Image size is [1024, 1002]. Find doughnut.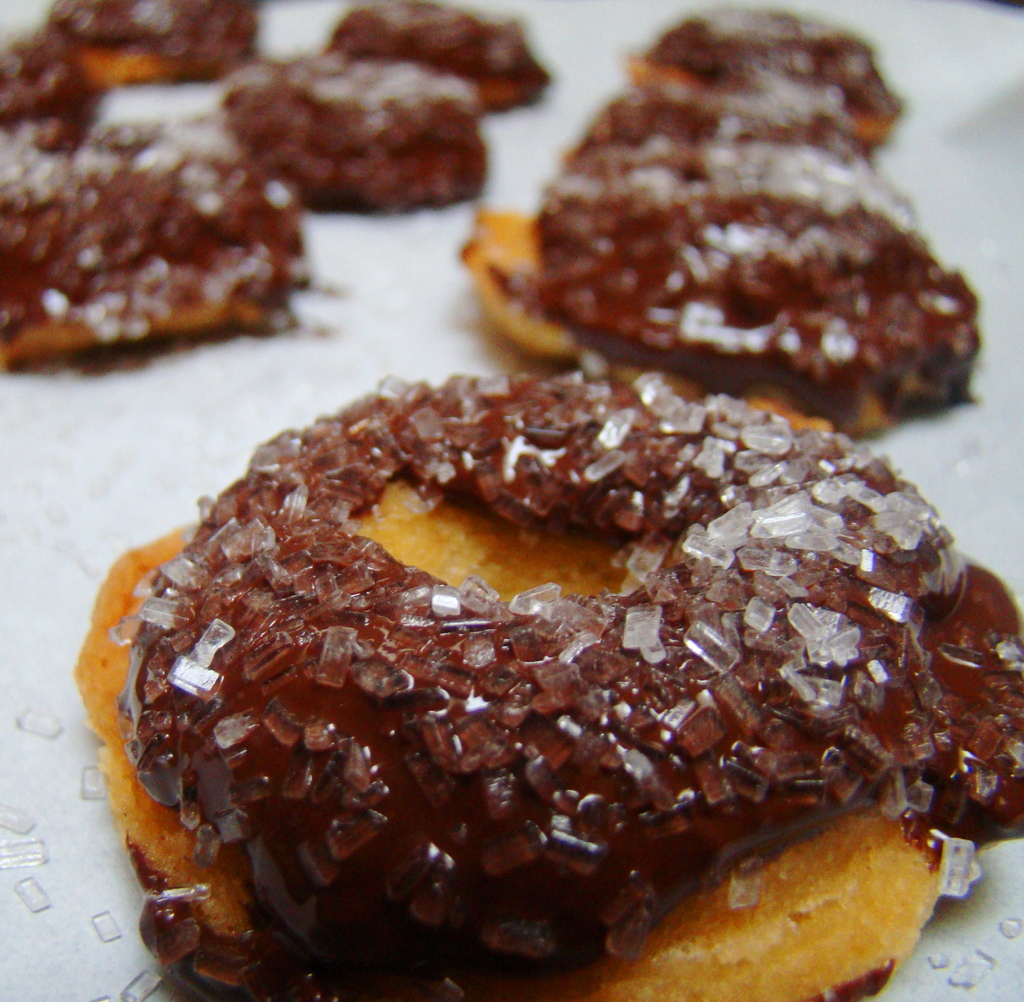
l=67, t=369, r=1023, b=1001.
